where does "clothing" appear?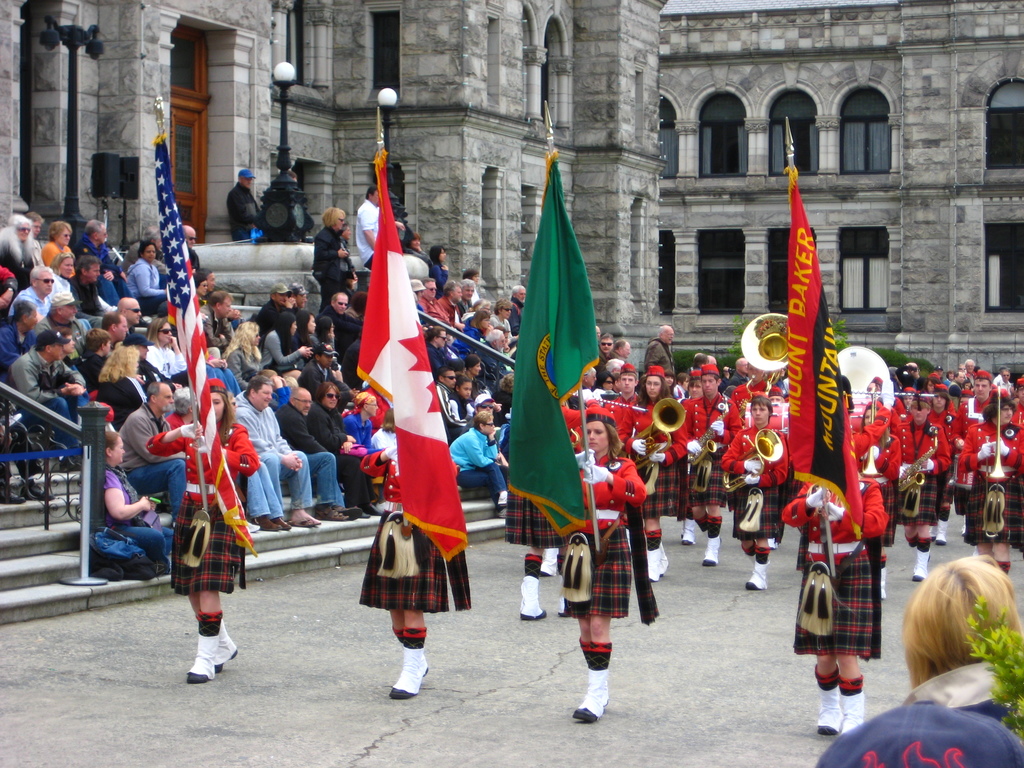
Appears at region(593, 355, 609, 383).
